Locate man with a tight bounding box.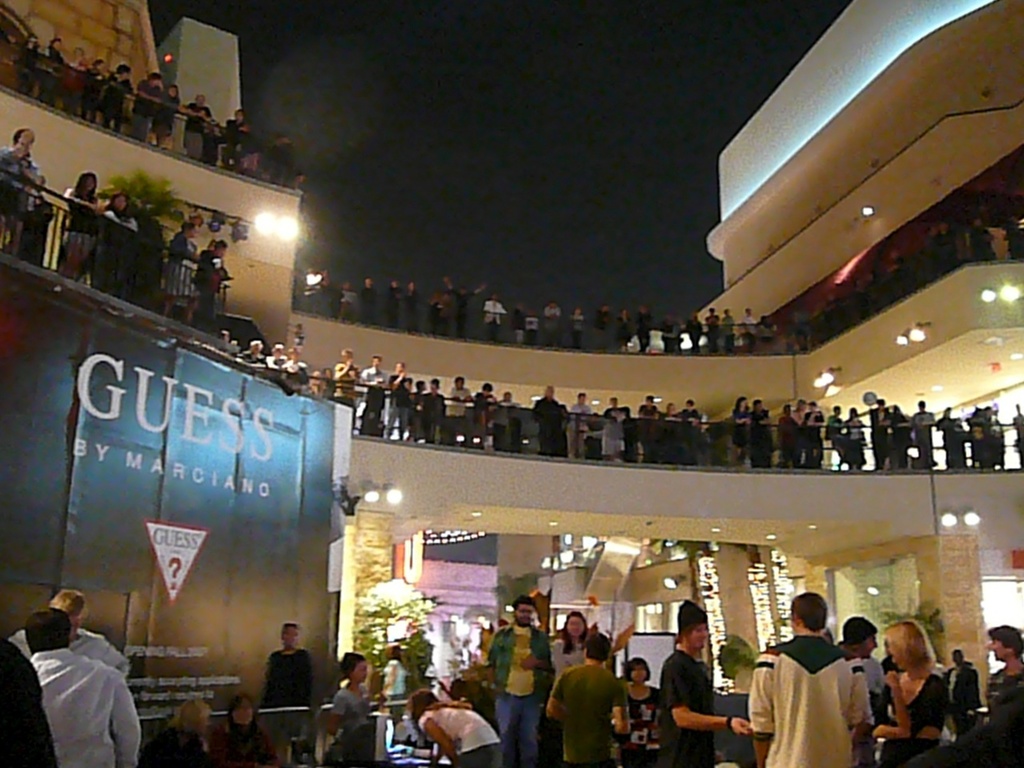
box=[980, 620, 1023, 743].
